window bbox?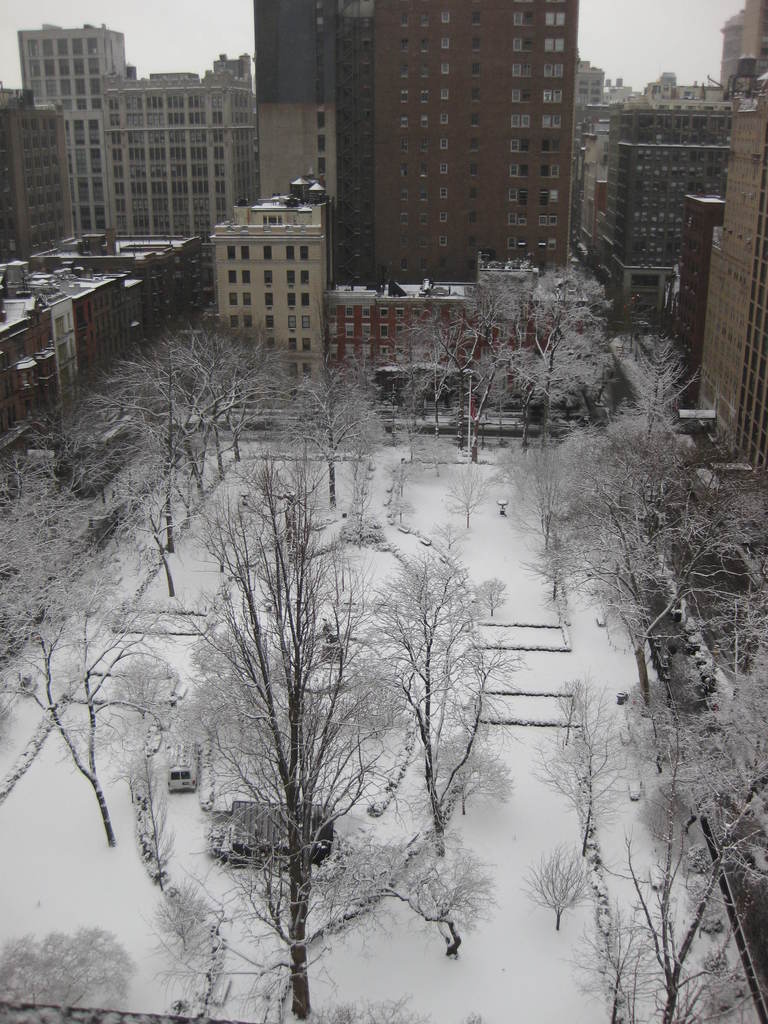
locate(400, 166, 412, 178)
